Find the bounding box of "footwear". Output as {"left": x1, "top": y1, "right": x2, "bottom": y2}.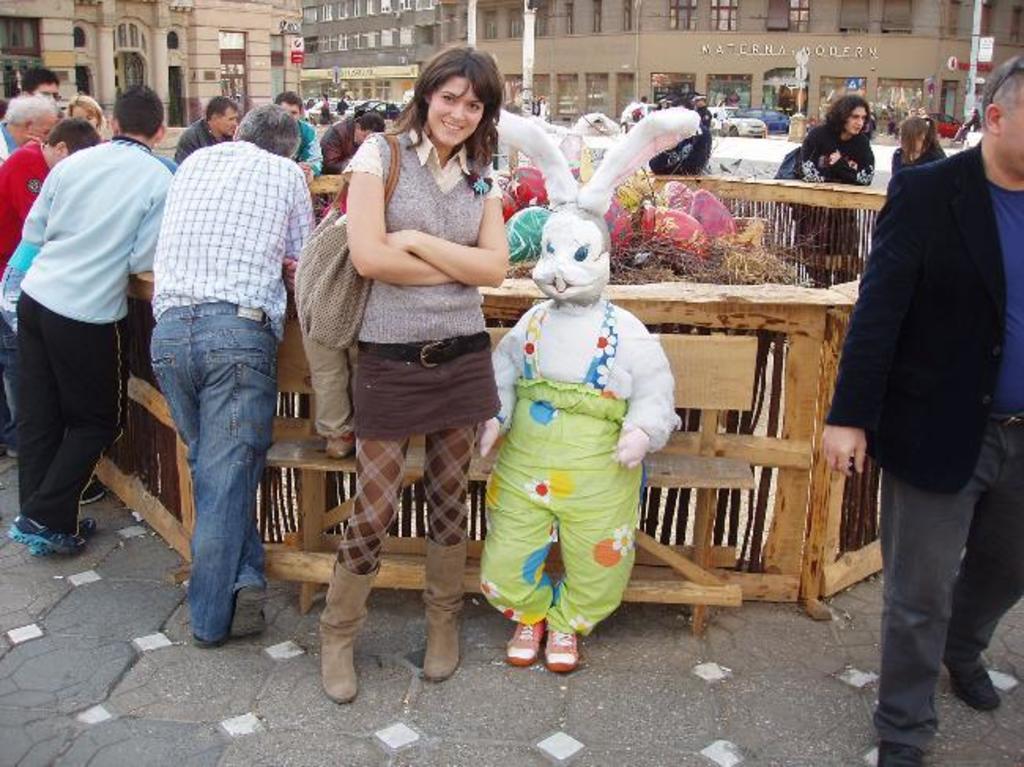
{"left": 941, "top": 657, "right": 1000, "bottom": 715}.
